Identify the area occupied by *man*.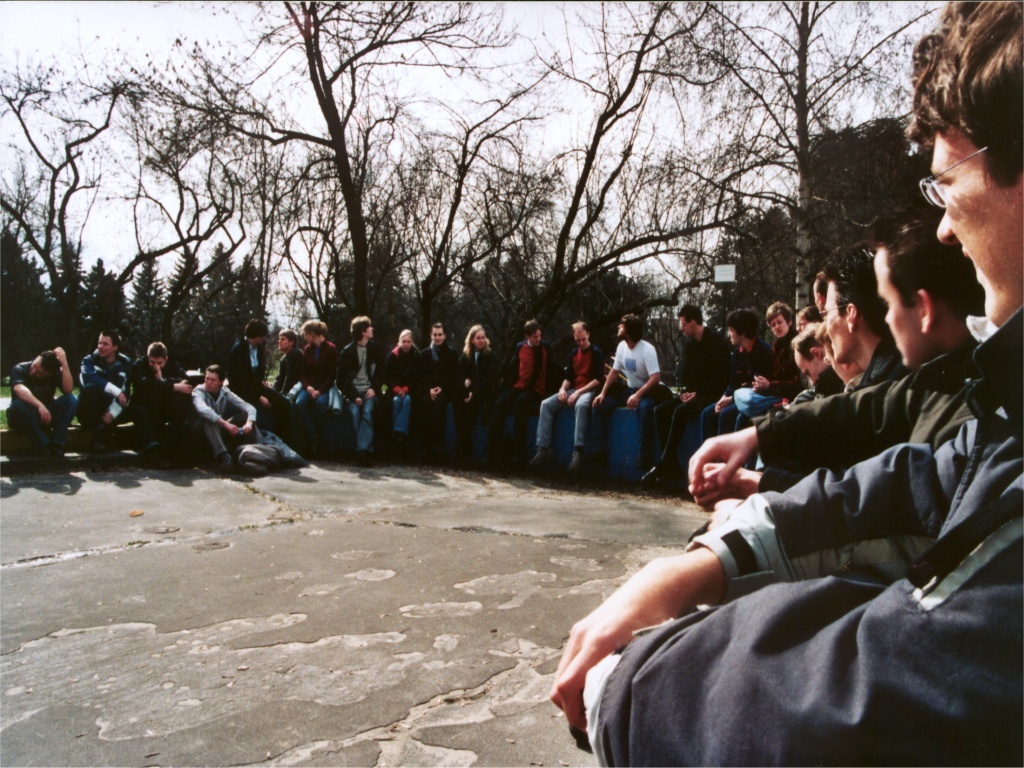
Area: rect(526, 322, 602, 470).
